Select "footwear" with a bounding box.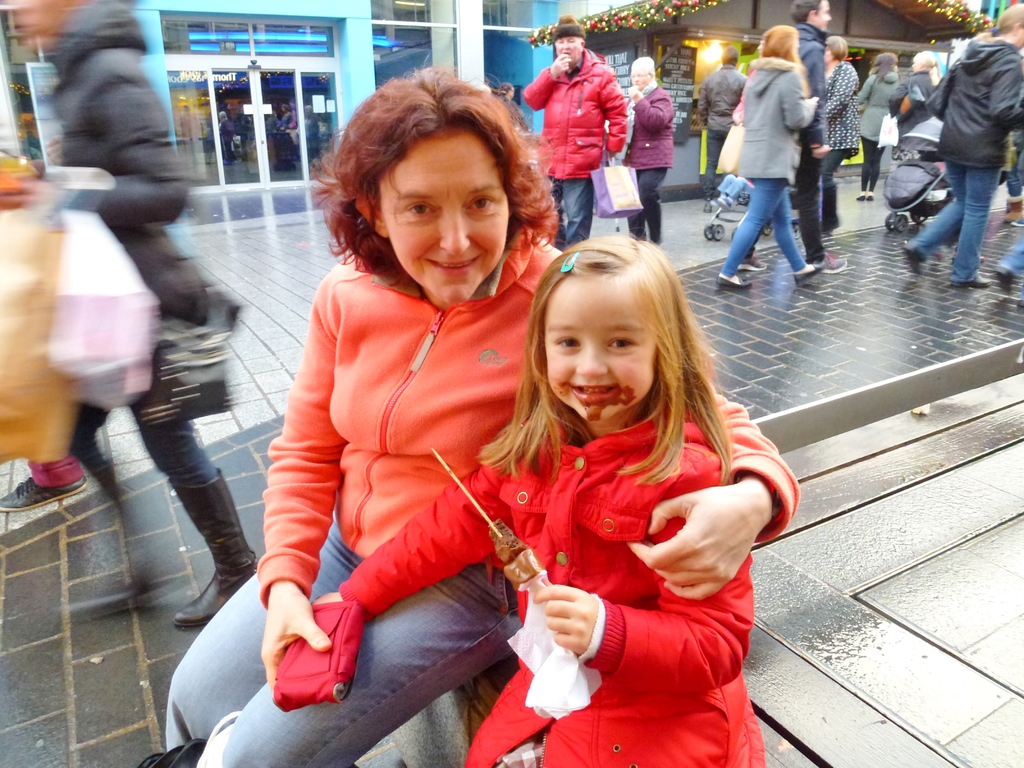
detection(814, 249, 845, 273).
